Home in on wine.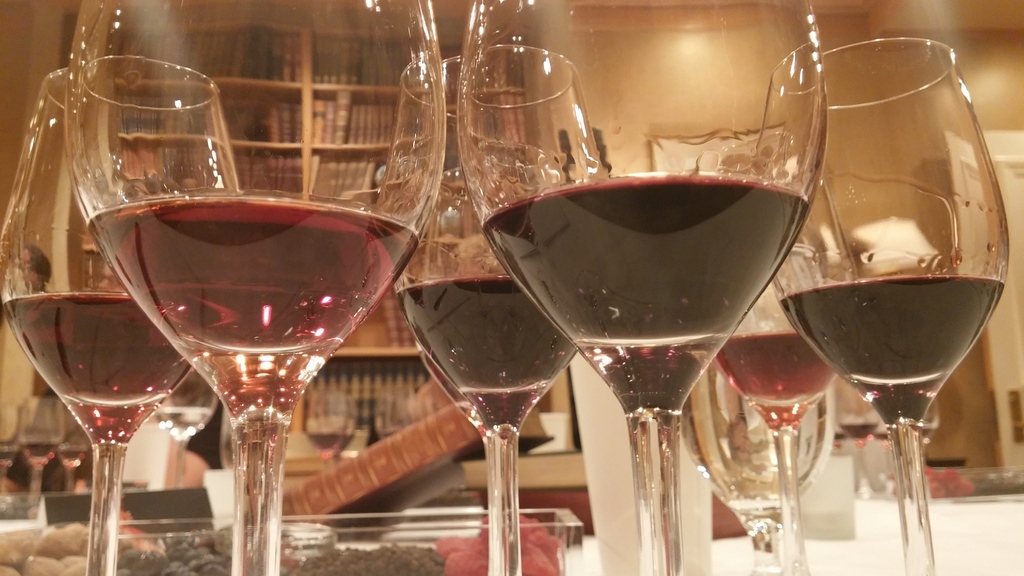
Homed in at crop(19, 442, 63, 465).
